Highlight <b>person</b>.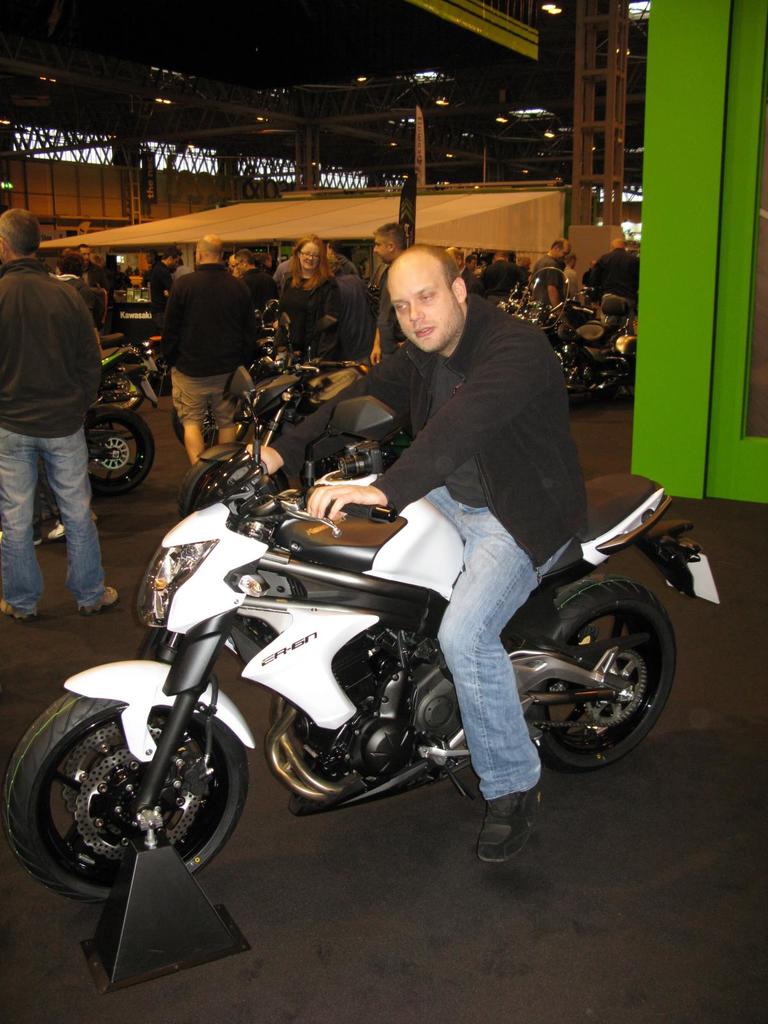
Highlighted region: {"left": 480, "top": 244, "right": 531, "bottom": 297}.
